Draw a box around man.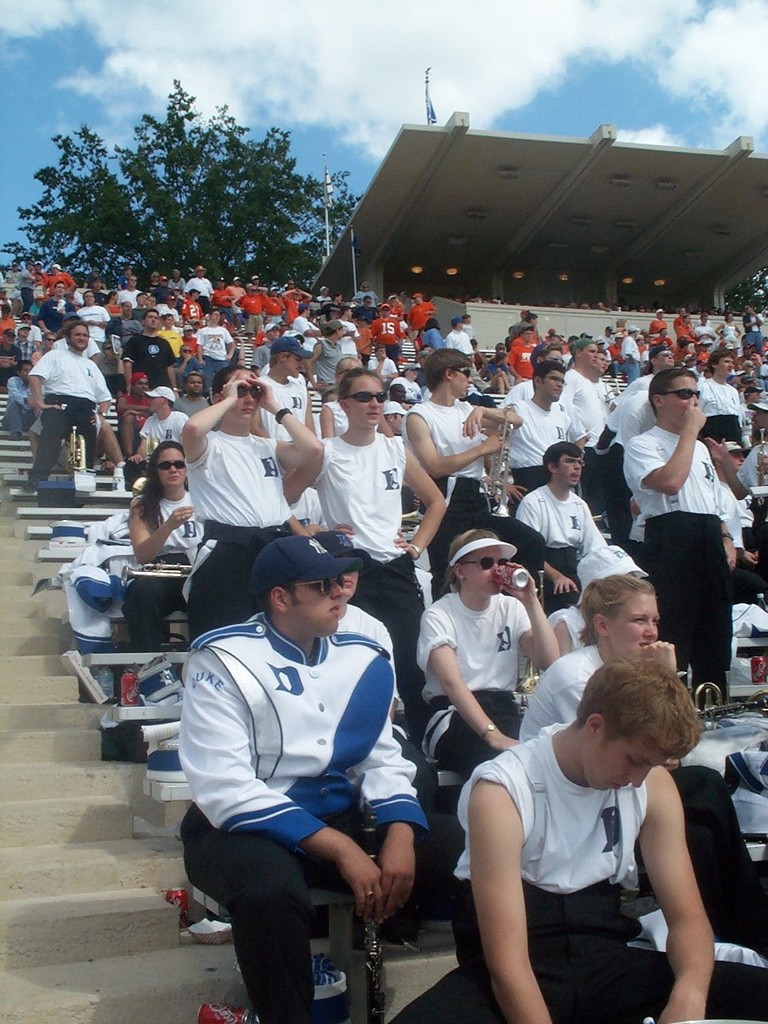
x1=367 y1=342 x2=394 y2=385.
